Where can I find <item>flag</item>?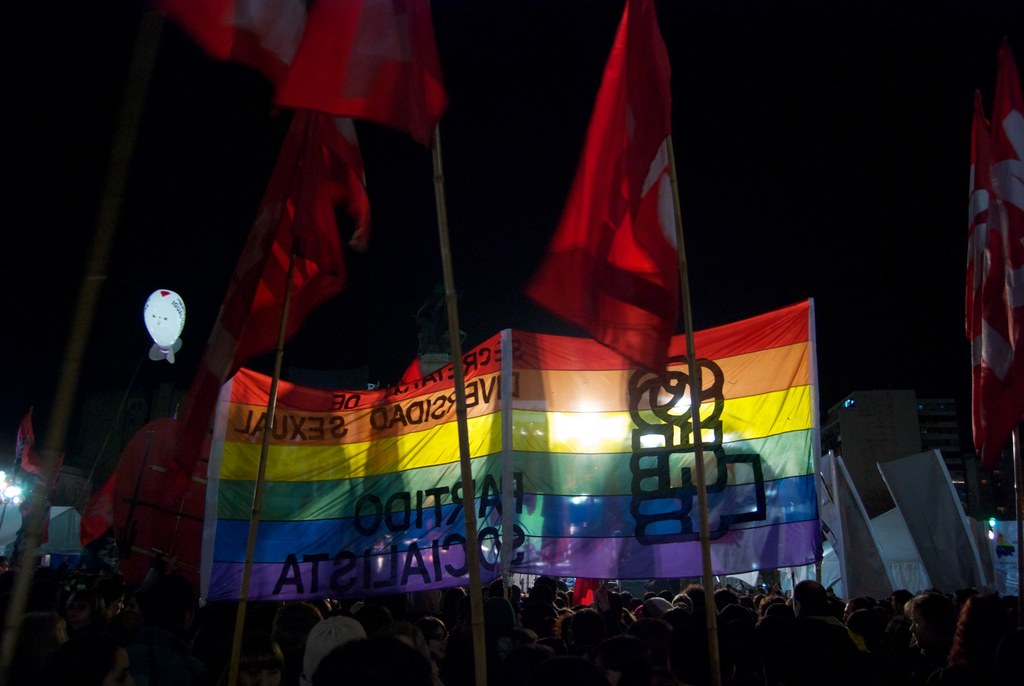
You can find it at 961/0/1023/462.
